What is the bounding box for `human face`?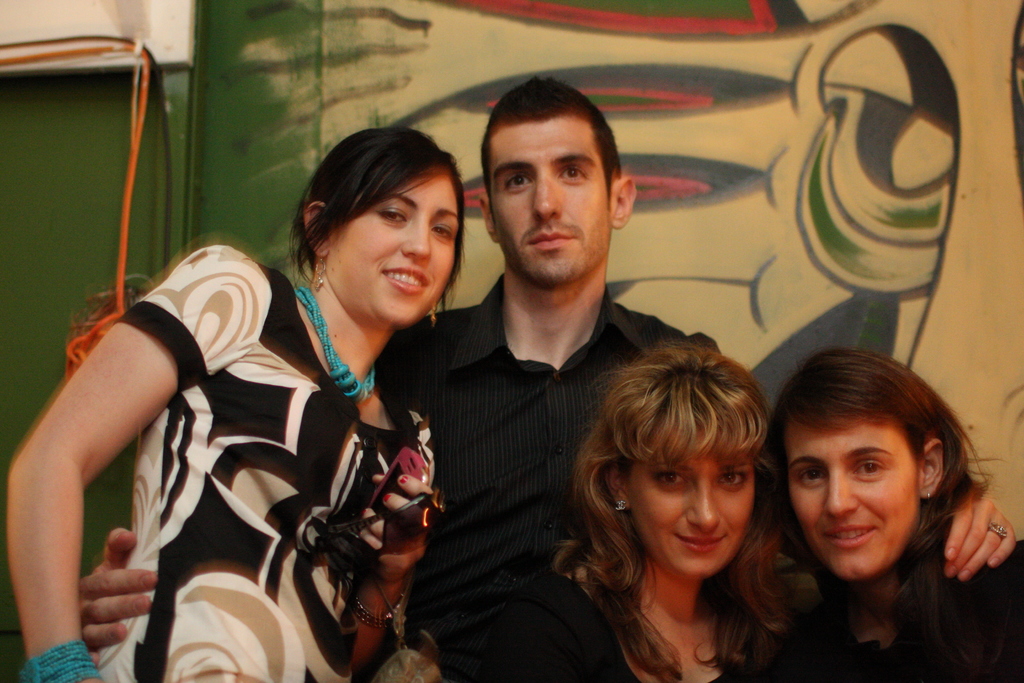
<box>496,109,611,281</box>.
